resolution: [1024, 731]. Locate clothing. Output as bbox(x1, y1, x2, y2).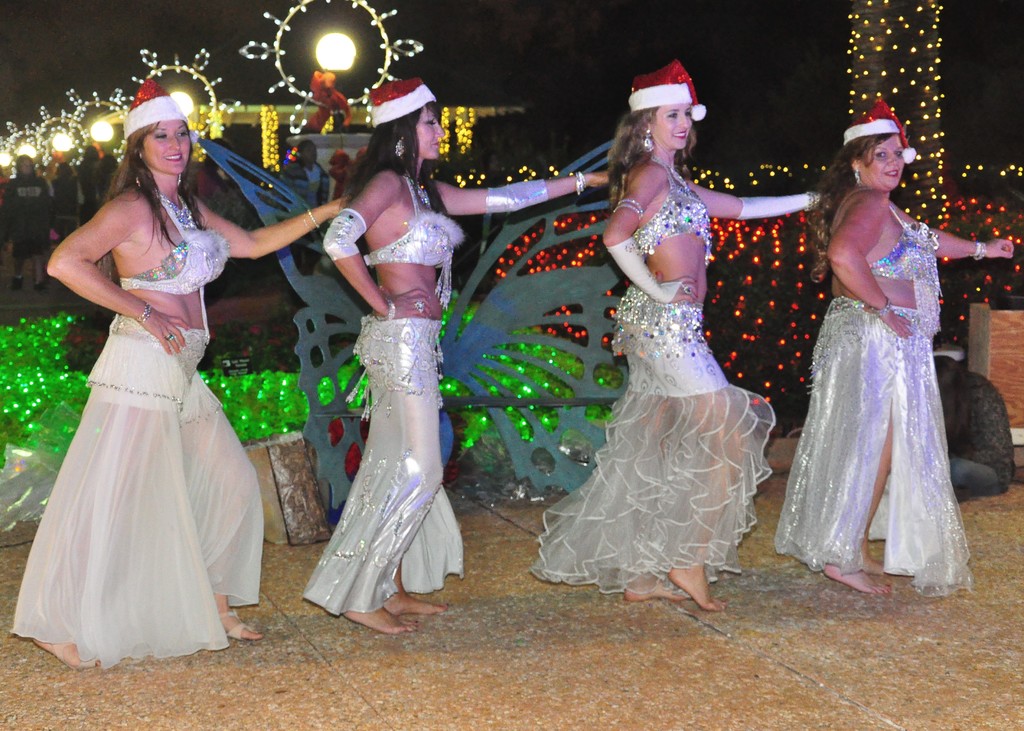
bbox(765, 294, 980, 604).
